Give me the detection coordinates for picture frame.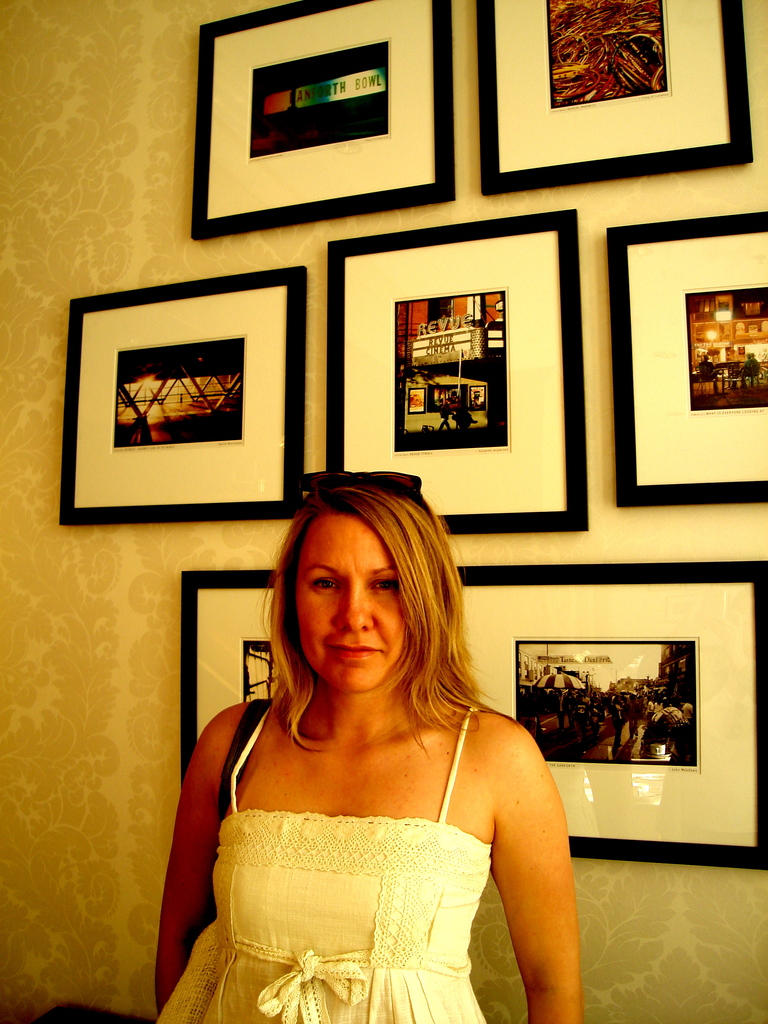
(607,197,767,515).
